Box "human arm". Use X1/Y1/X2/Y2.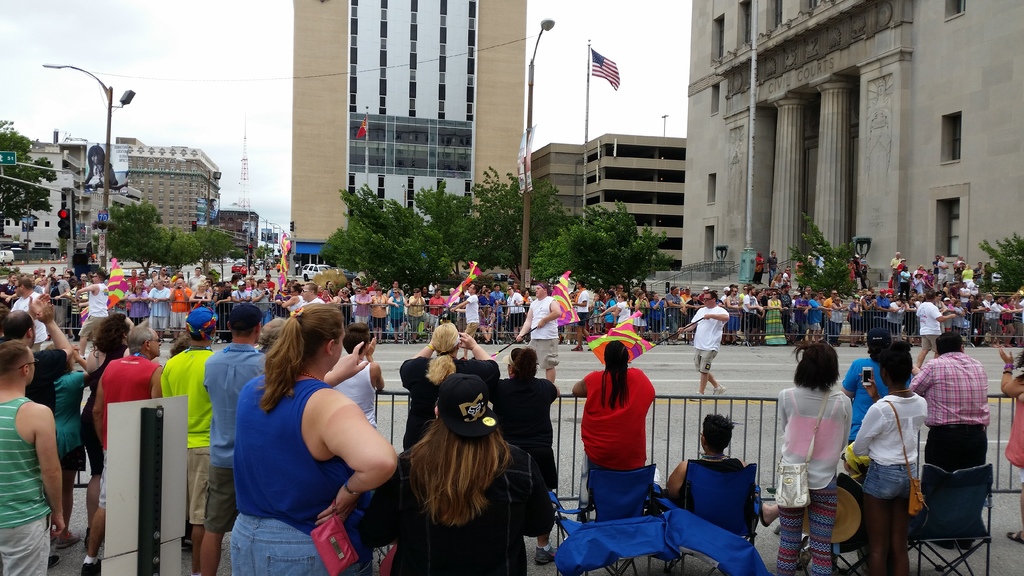
700/301/726/324.
